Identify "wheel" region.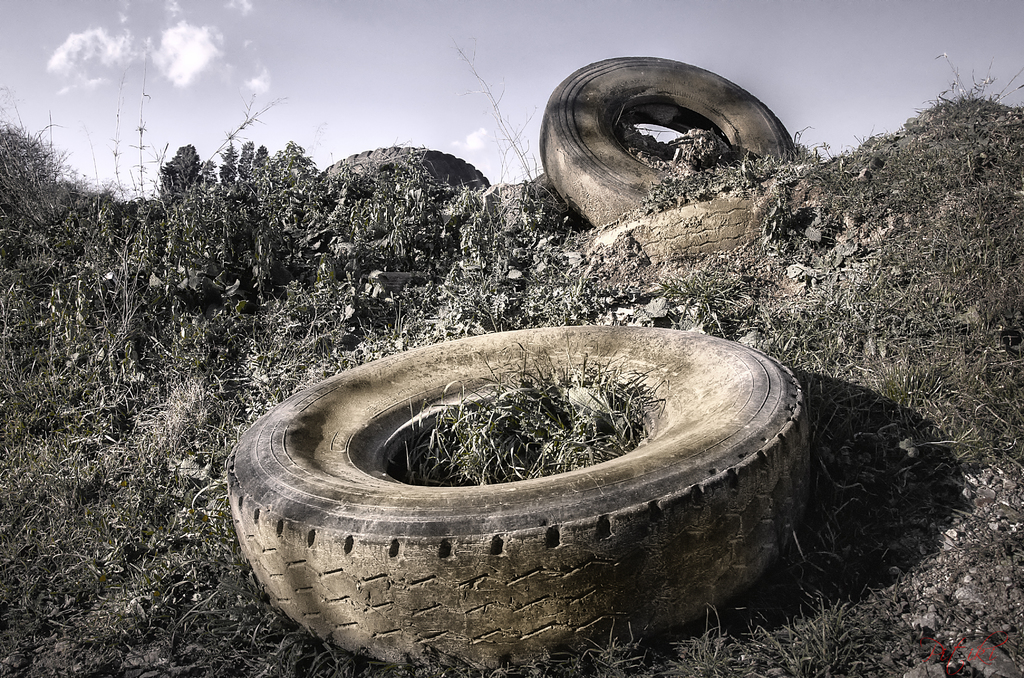
Region: 212 312 826 677.
